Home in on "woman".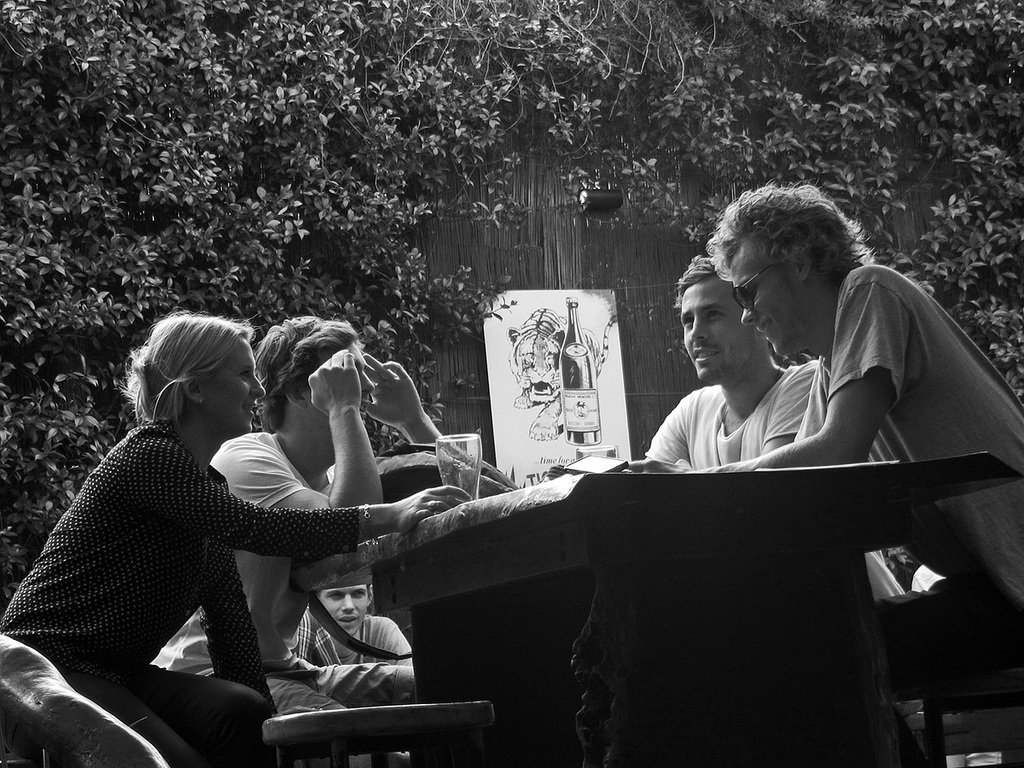
Homed in at BBox(146, 314, 453, 767).
